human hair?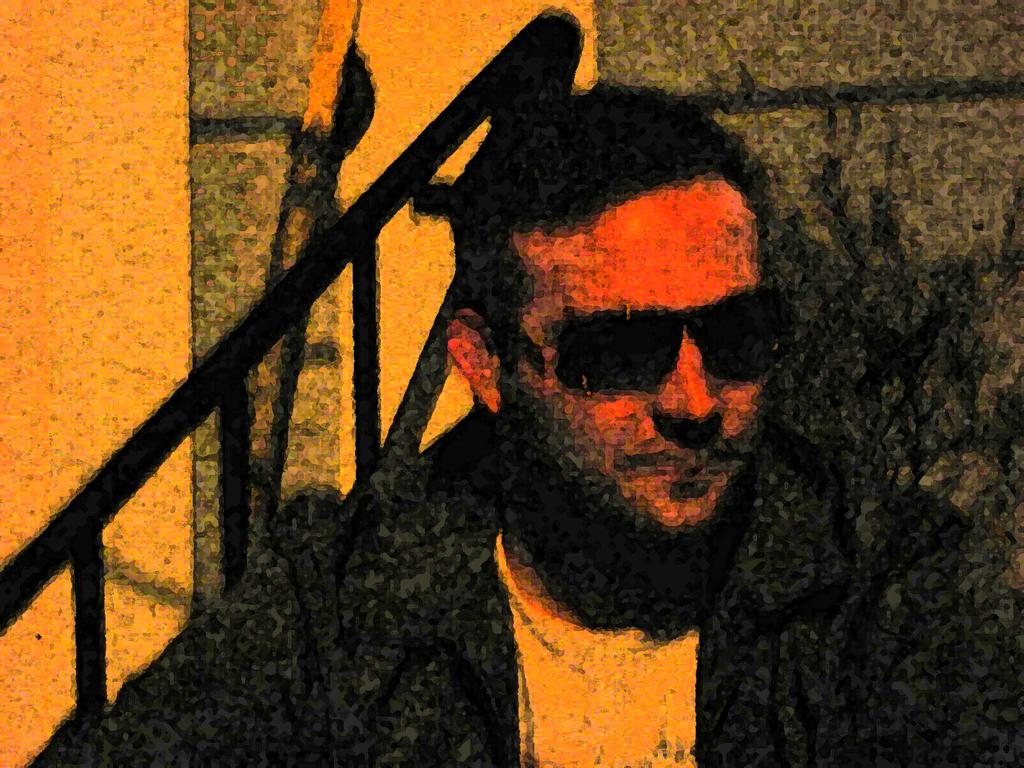
<bbox>456, 81, 772, 371</bbox>
